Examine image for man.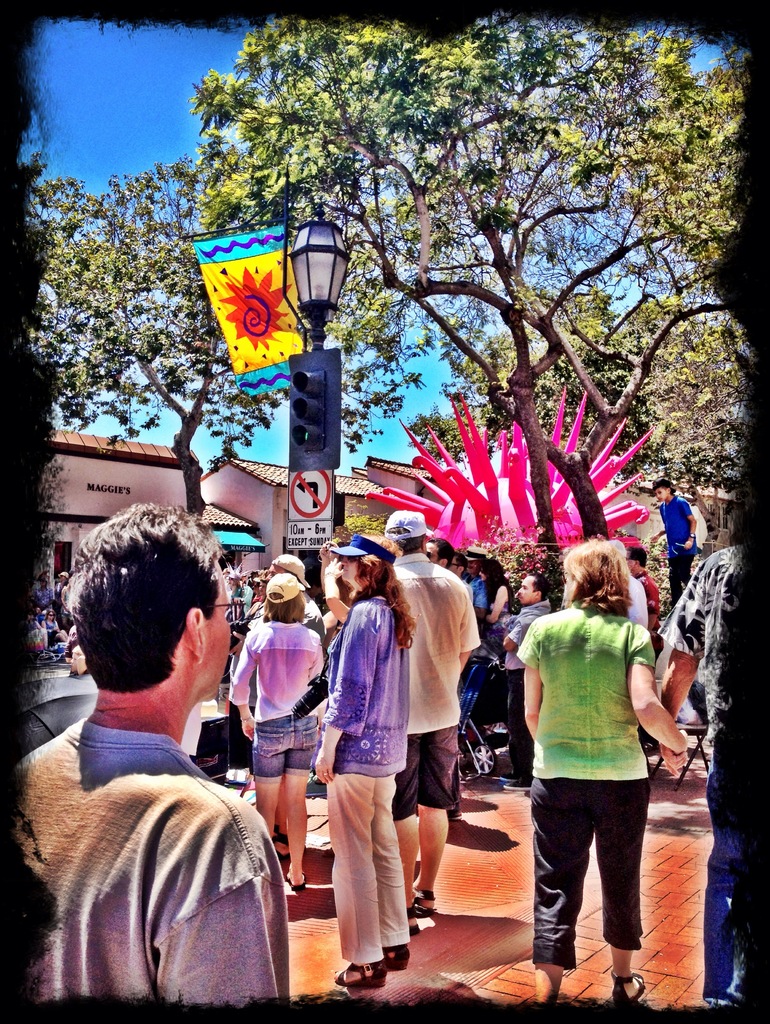
Examination result: pyautogui.locateOnScreen(28, 516, 299, 1023).
